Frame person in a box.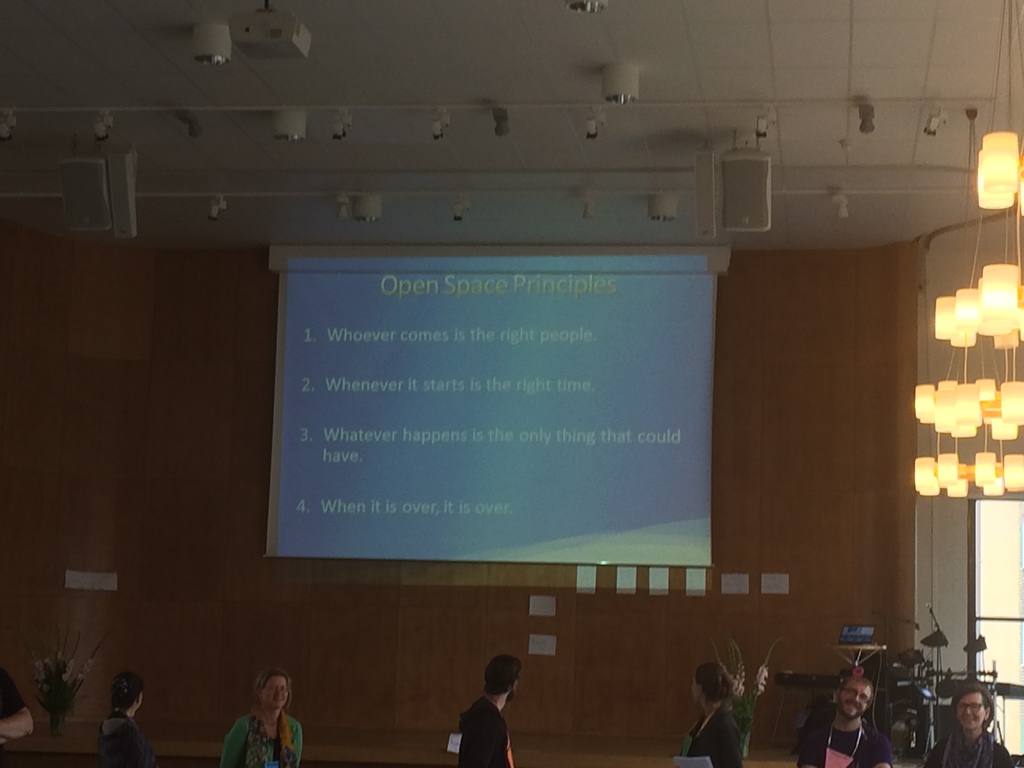
[left=918, top=682, right=1016, bottom=766].
